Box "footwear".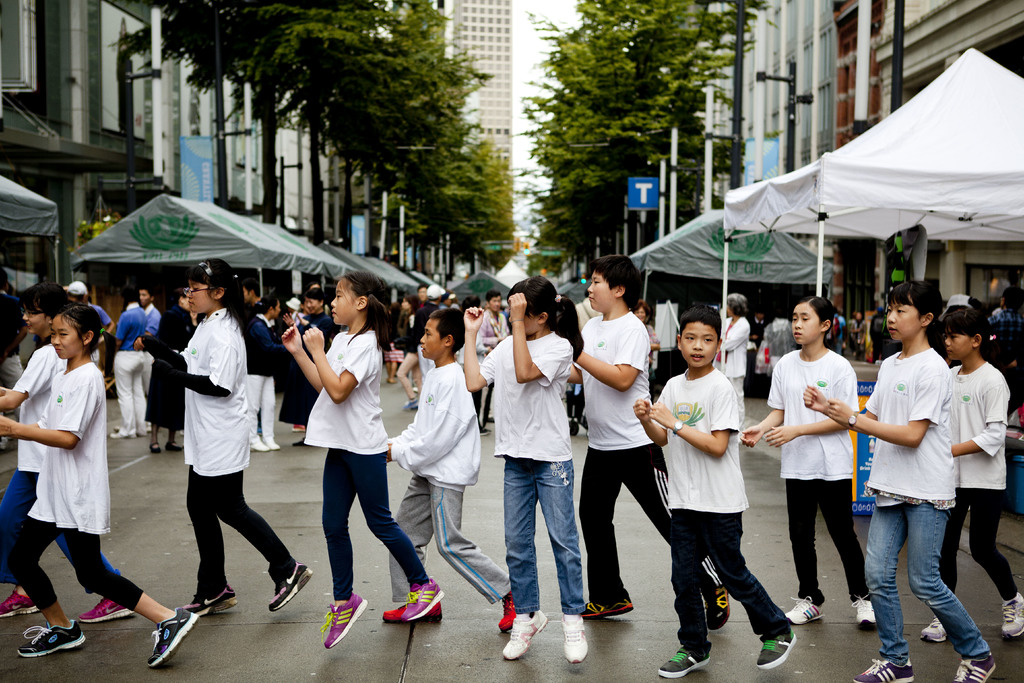
[659,642,714,680].
